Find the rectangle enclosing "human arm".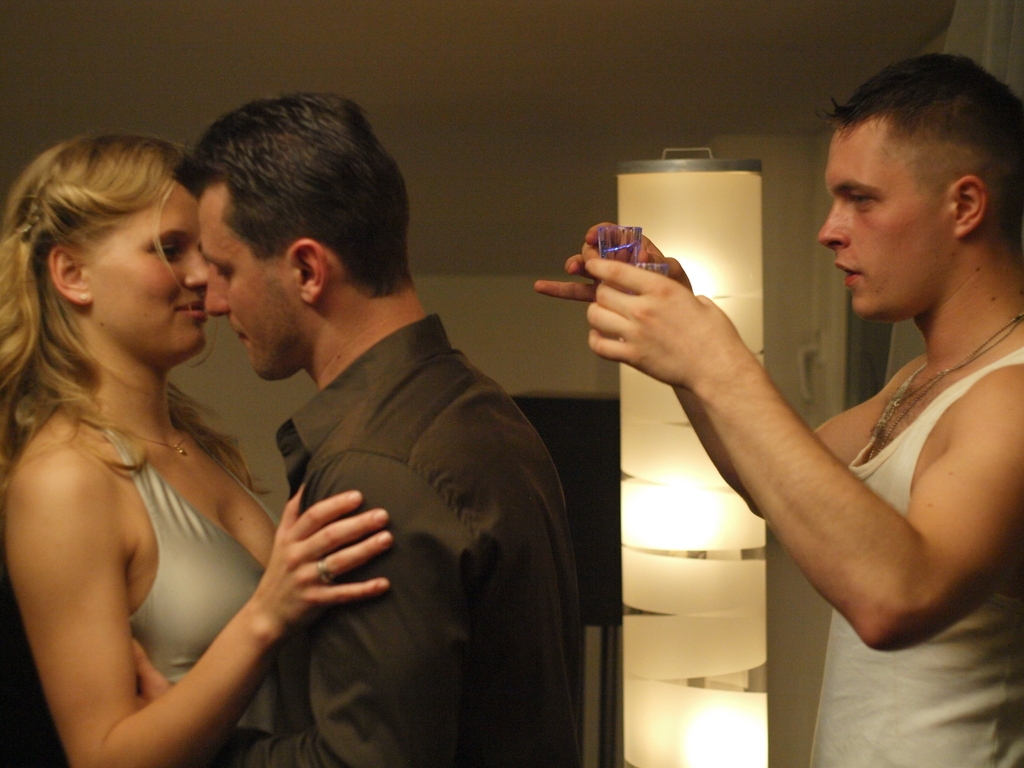
120, 449, 461, 767.
